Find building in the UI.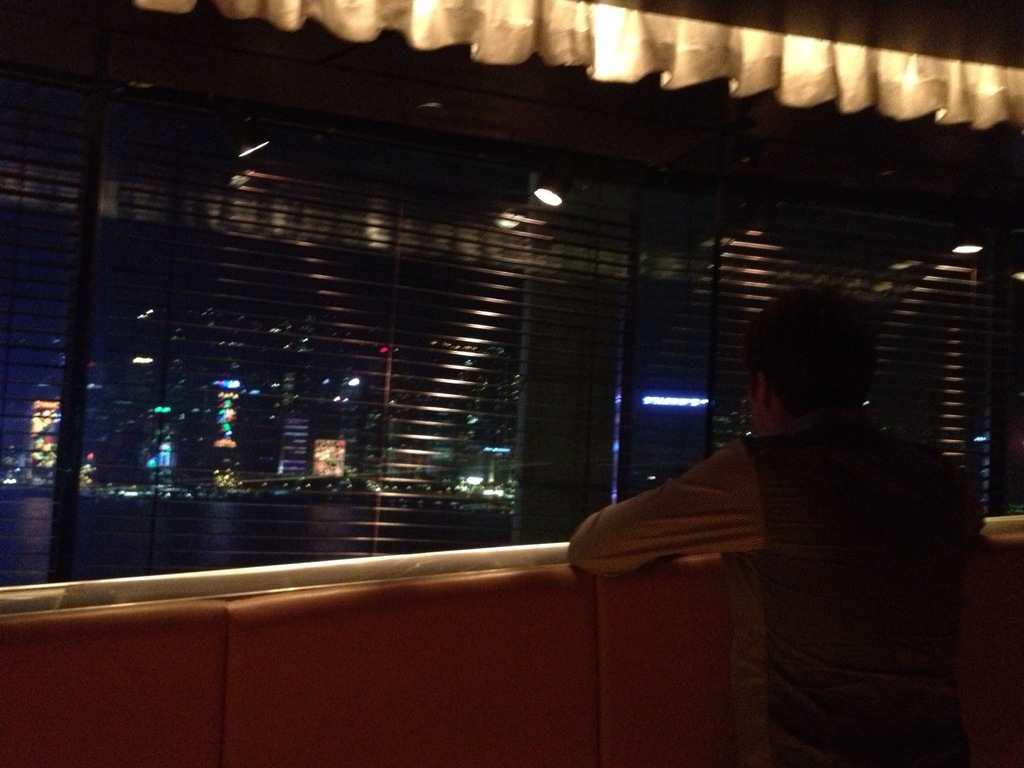
UI element at 0:0:1023:767.
